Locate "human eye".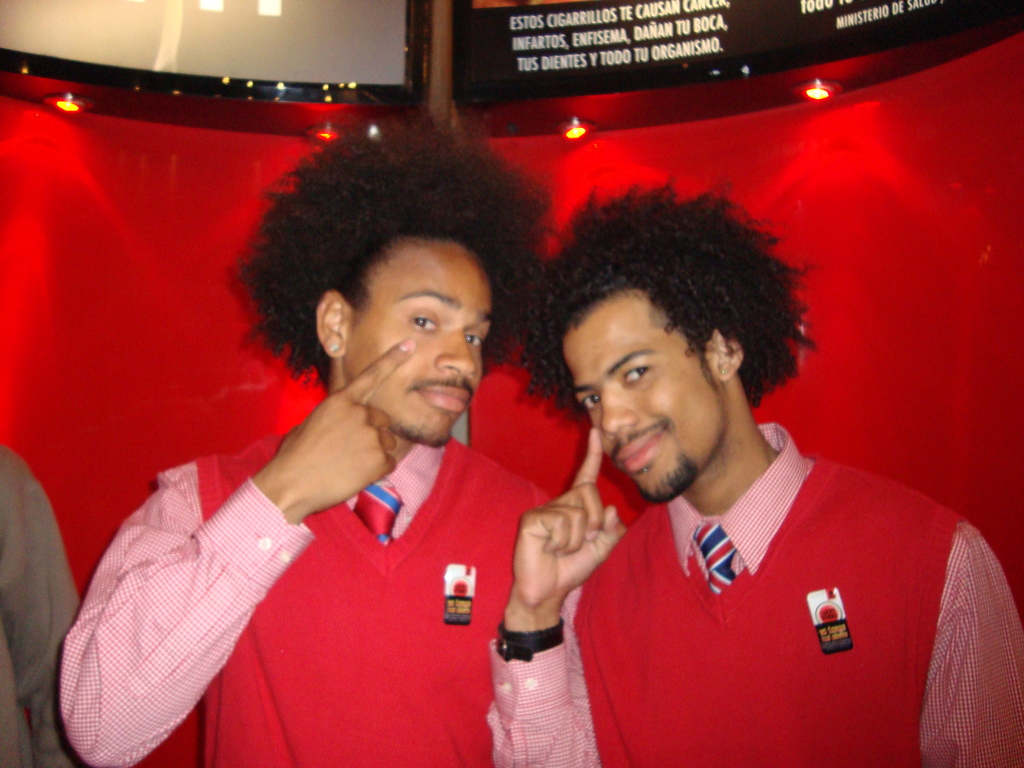
Bounding box: l=406, t=312, r=436, b=331.
